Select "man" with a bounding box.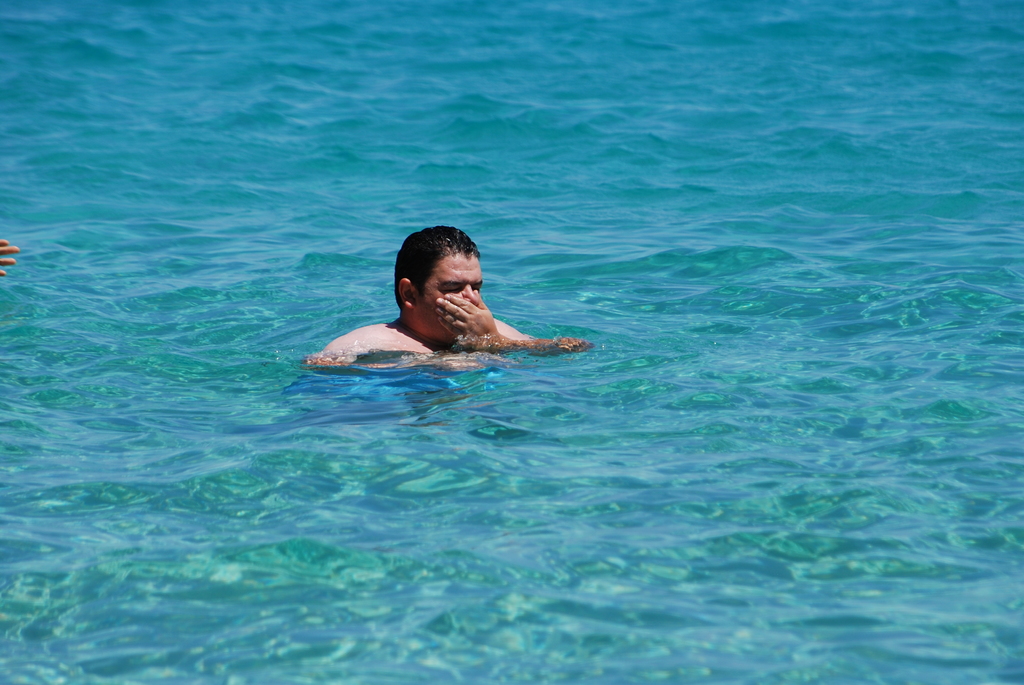
{"x1": 316, "y1": 219, "x2": 558, "y2": 383}.
